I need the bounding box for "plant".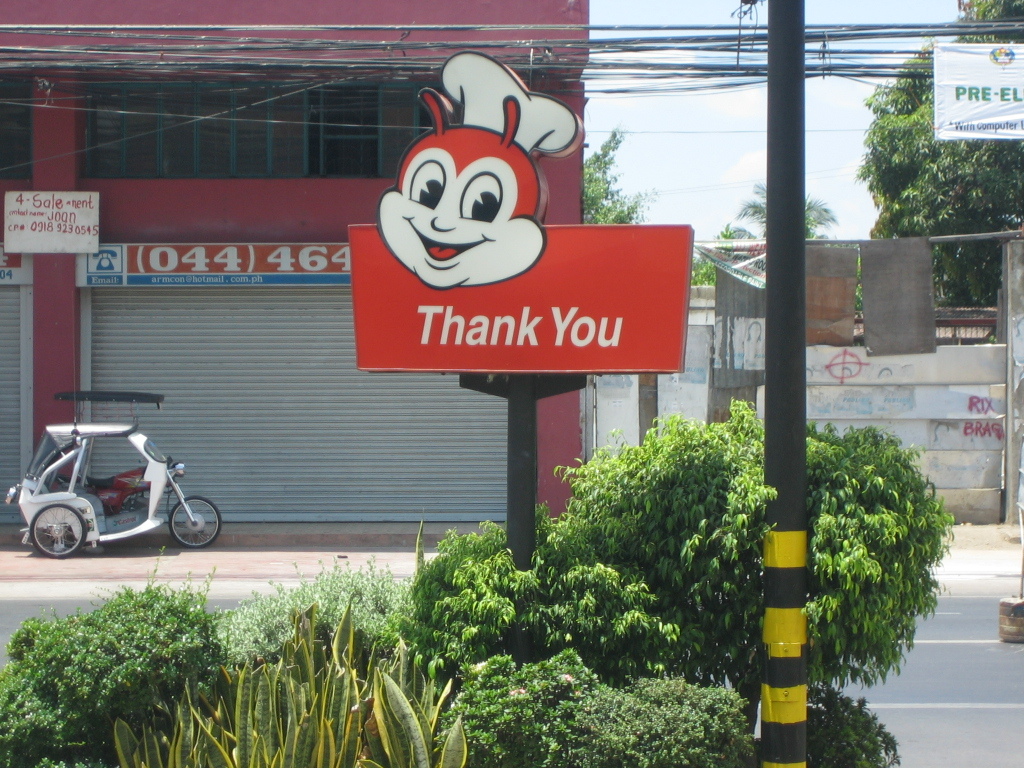
Here it is: box(95, 597, 491, 767).
